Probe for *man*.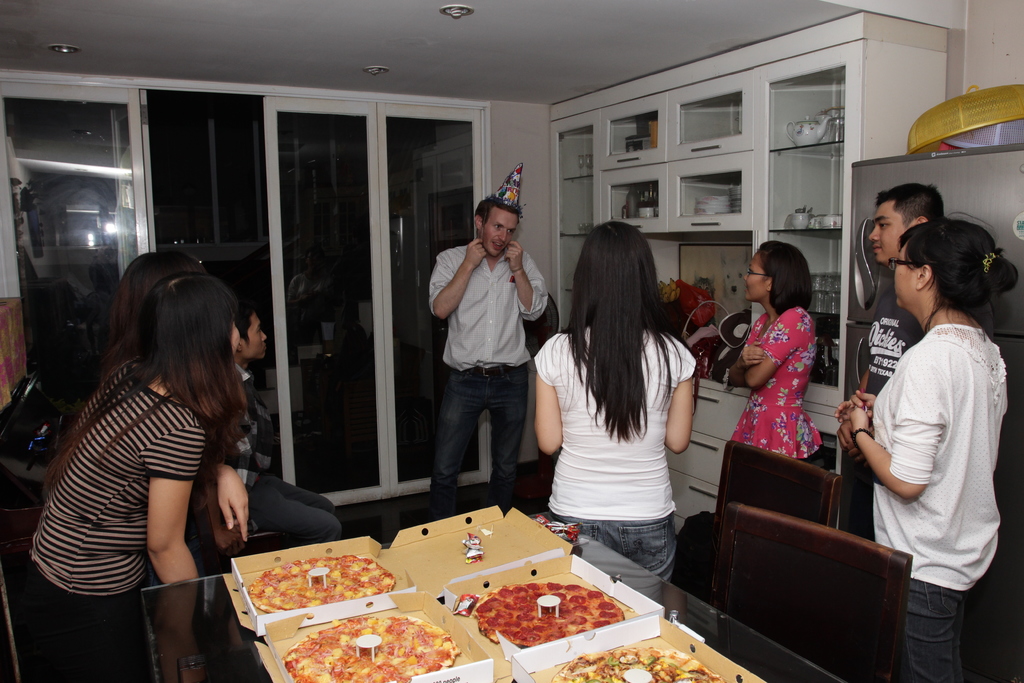
Probe result: 837:179:950:545.
